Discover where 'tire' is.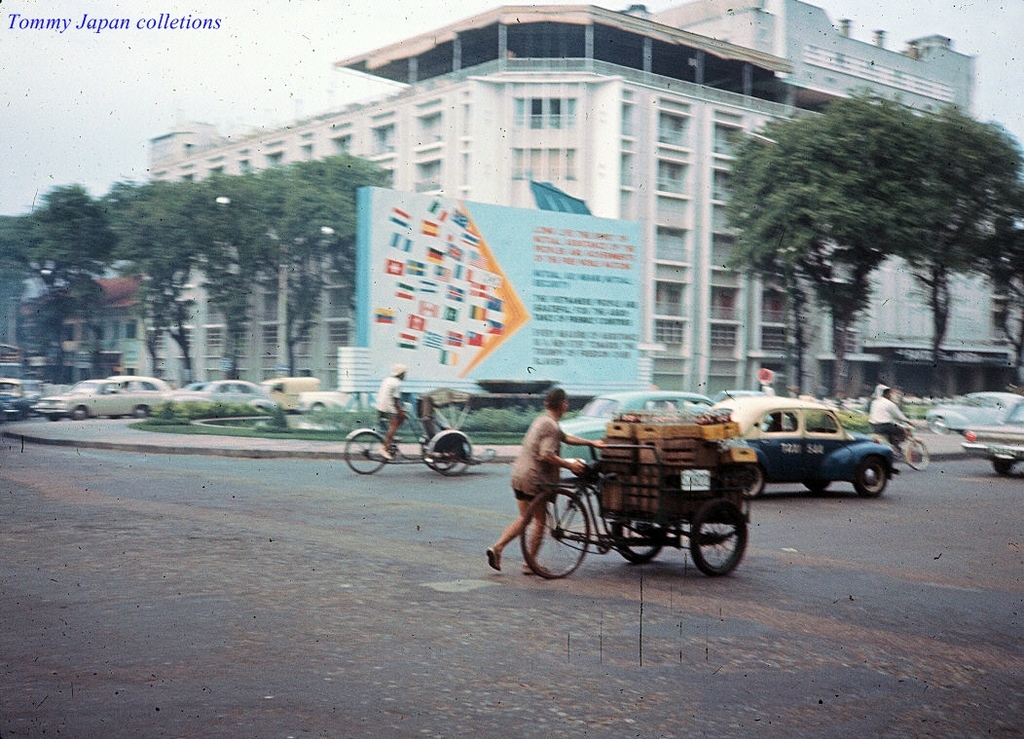
Discovered at BBox(803, 481, 831, 494).
